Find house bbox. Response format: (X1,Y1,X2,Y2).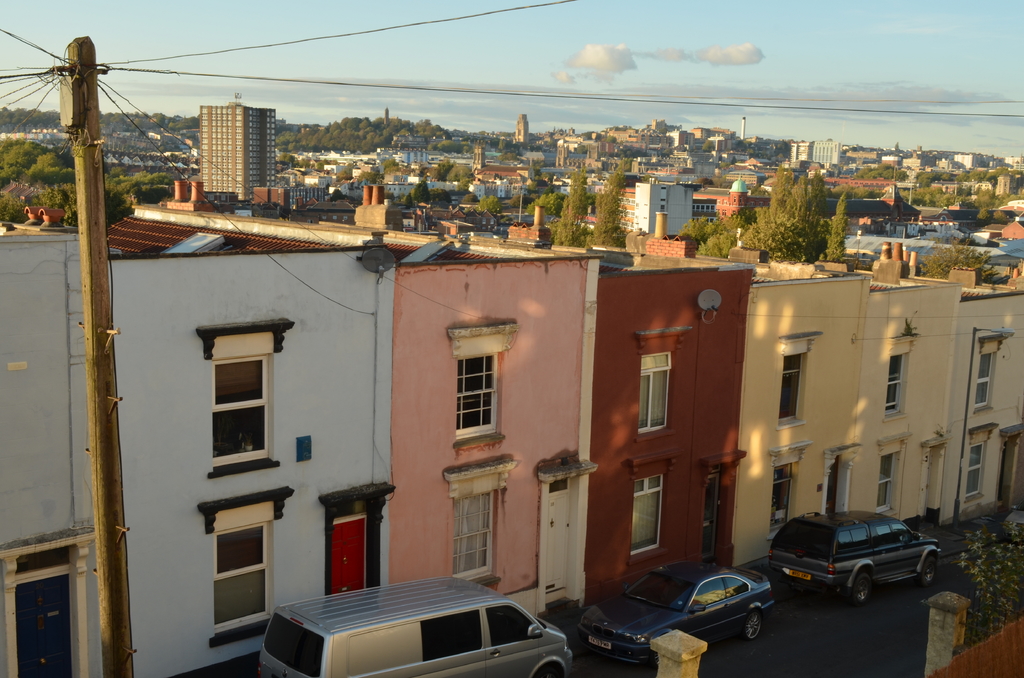
(102,220,392,677).
